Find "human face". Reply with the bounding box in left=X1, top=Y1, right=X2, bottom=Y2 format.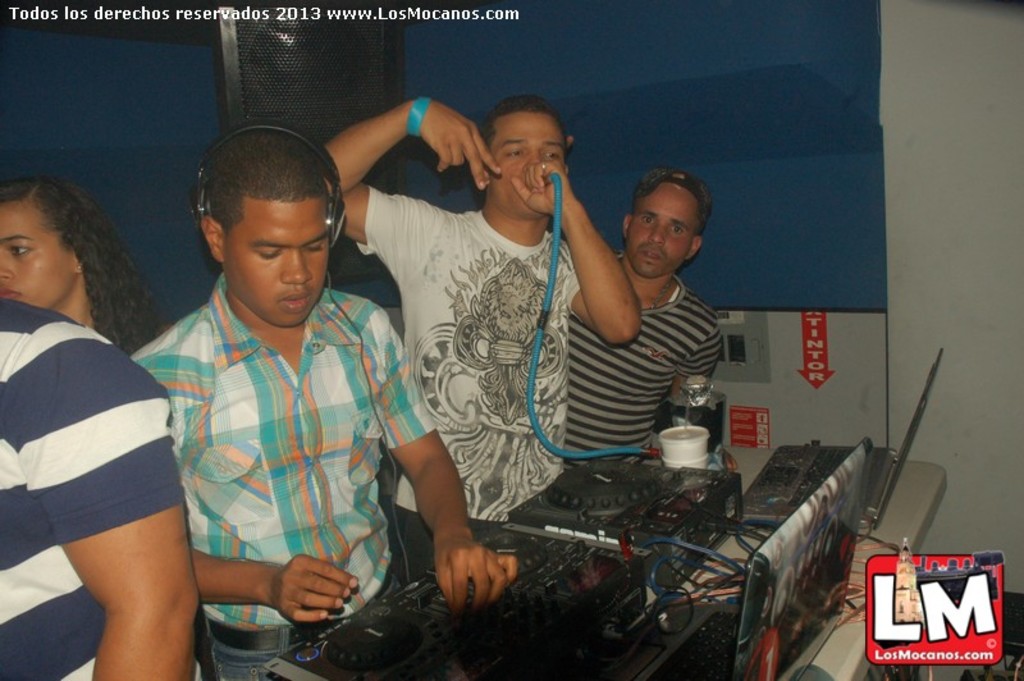
left=0, top=202, right=73, bottom=306.
